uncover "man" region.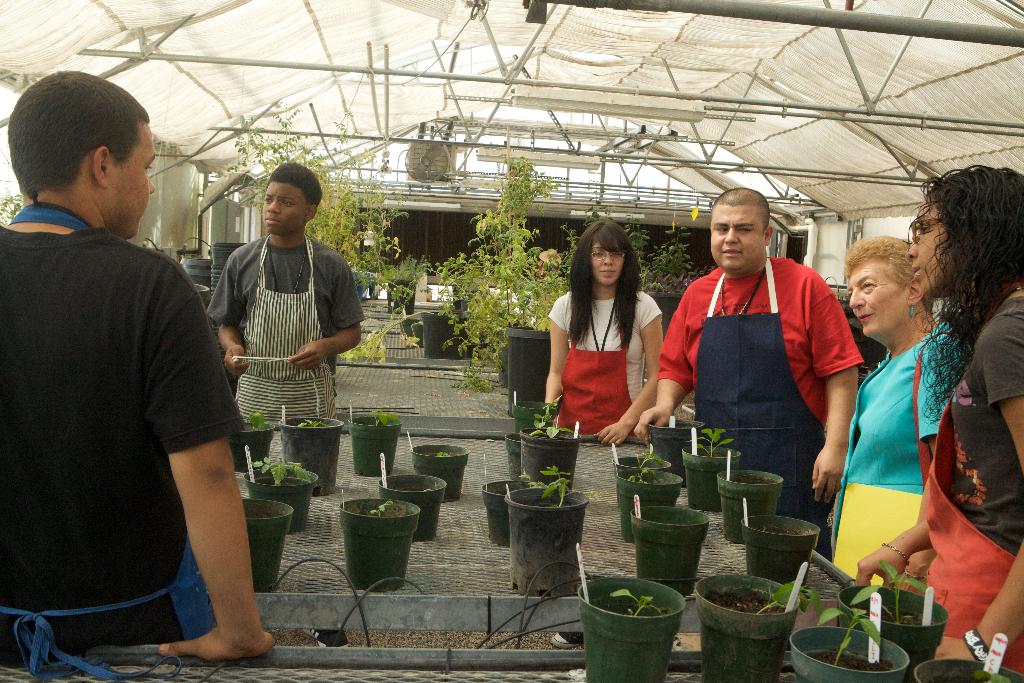
Uncovered: {"x1": 207, "y1": 161, "x2": 370, "y2": 427}.
